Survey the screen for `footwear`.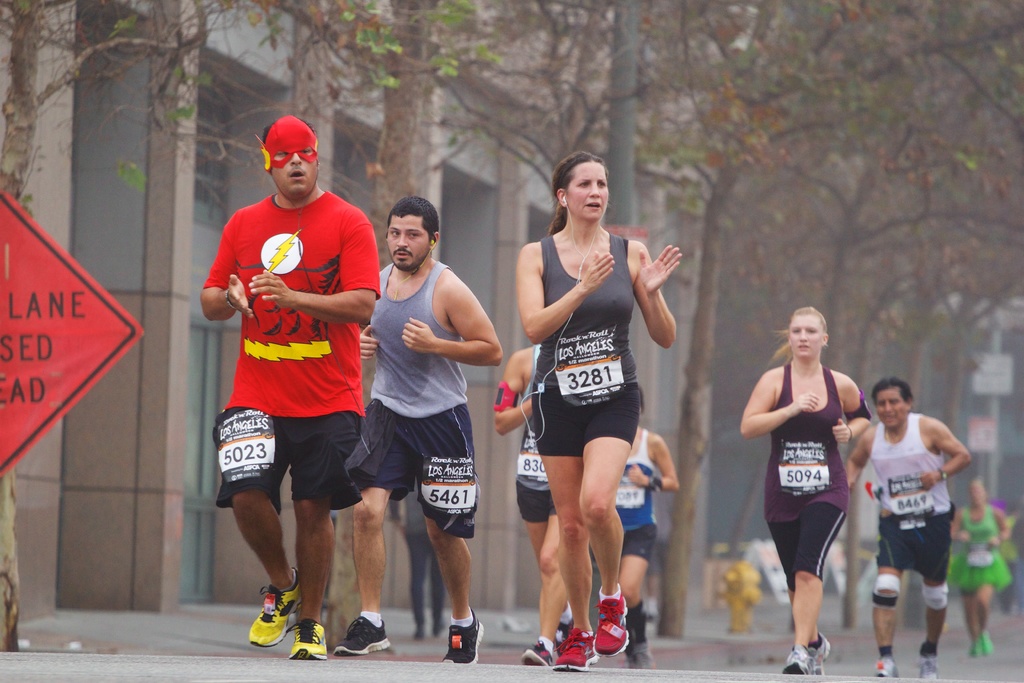
Survey found: 592 597 630 658.
